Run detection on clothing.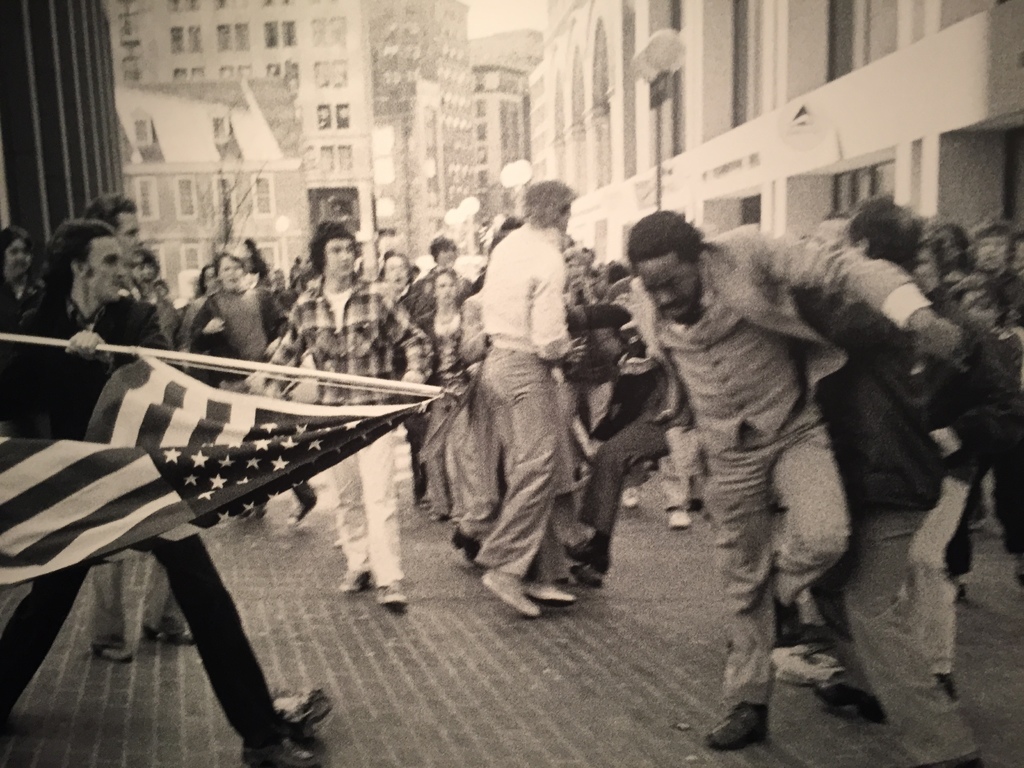
Result: (168, 300, 199, 372).
